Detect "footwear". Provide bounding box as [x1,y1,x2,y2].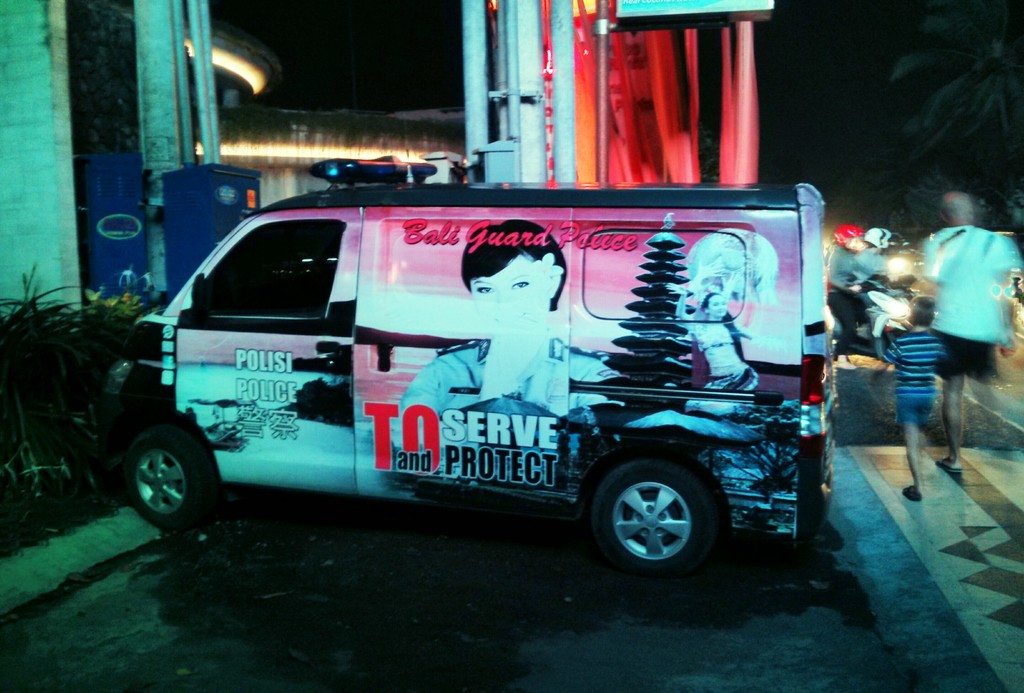
[938,454,961,470].
